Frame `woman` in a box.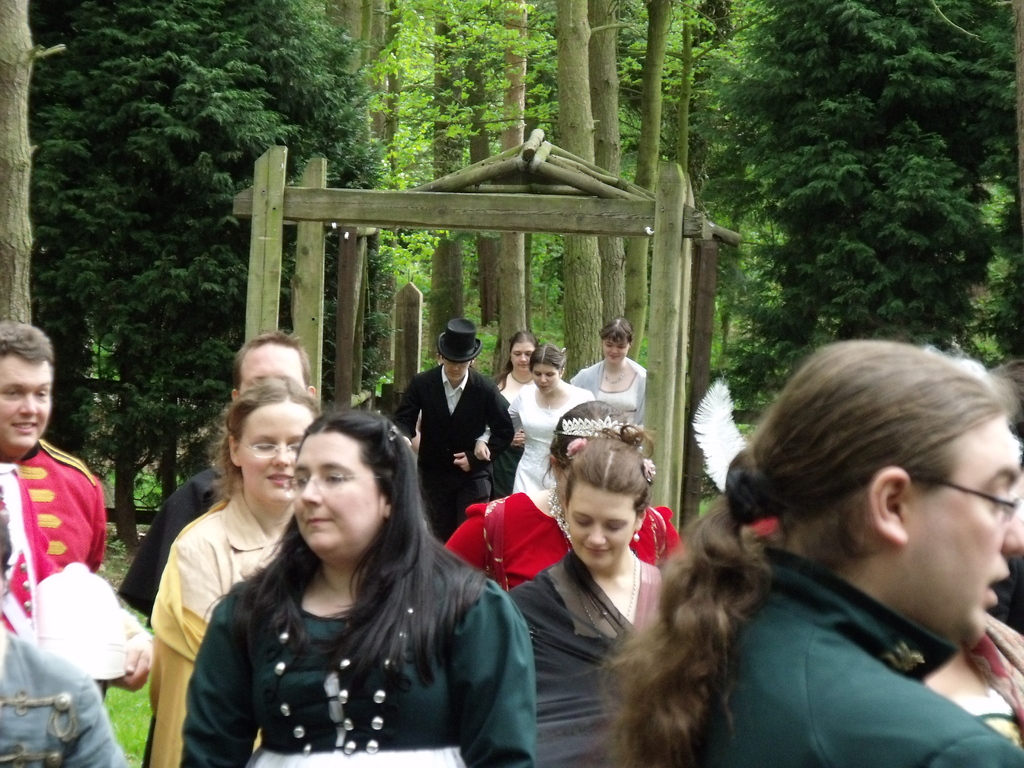
detection(596, 343, 1023, 766).
